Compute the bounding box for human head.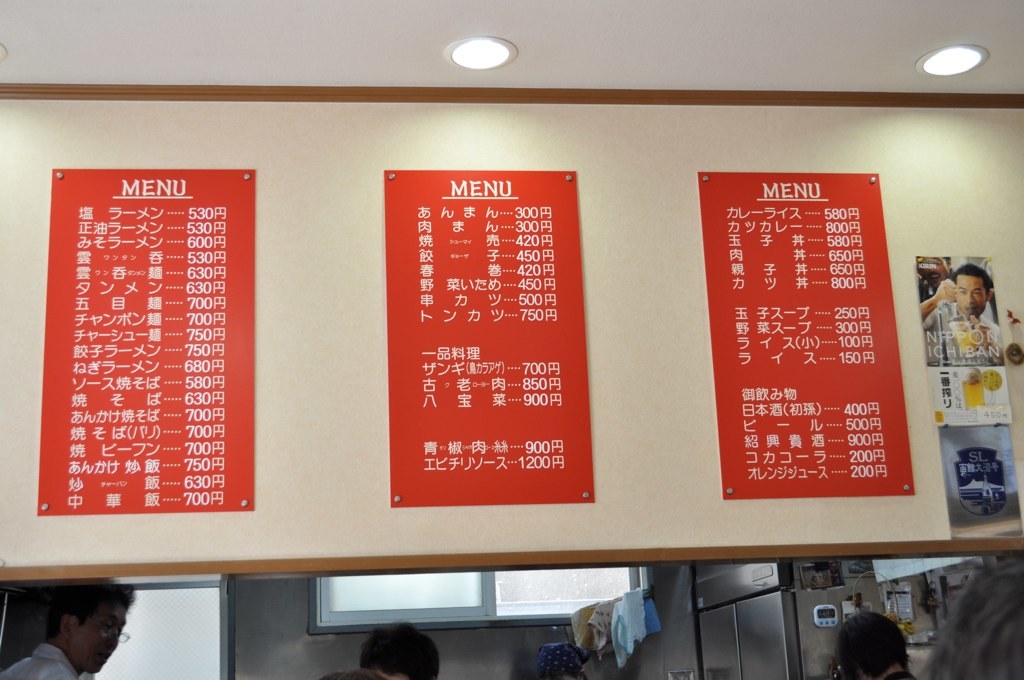
{"x1": 2, "y1": 566, "x2": 144, "y2": 678}.
